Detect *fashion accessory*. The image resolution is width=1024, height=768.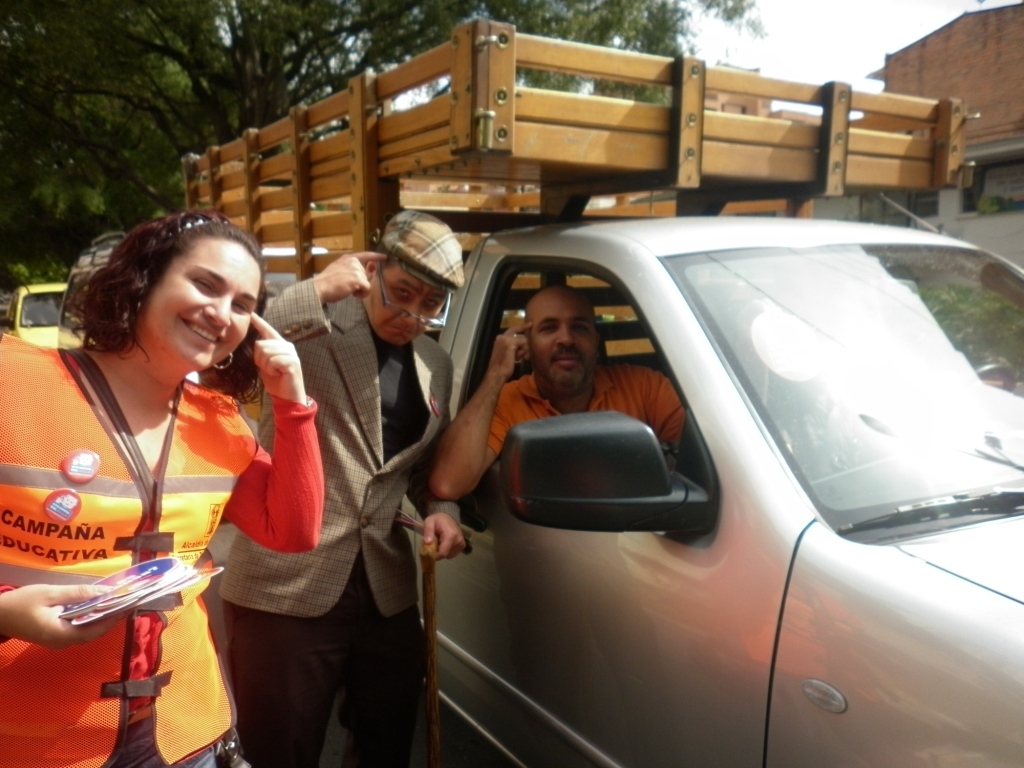
(376, 210, 468, 293).
